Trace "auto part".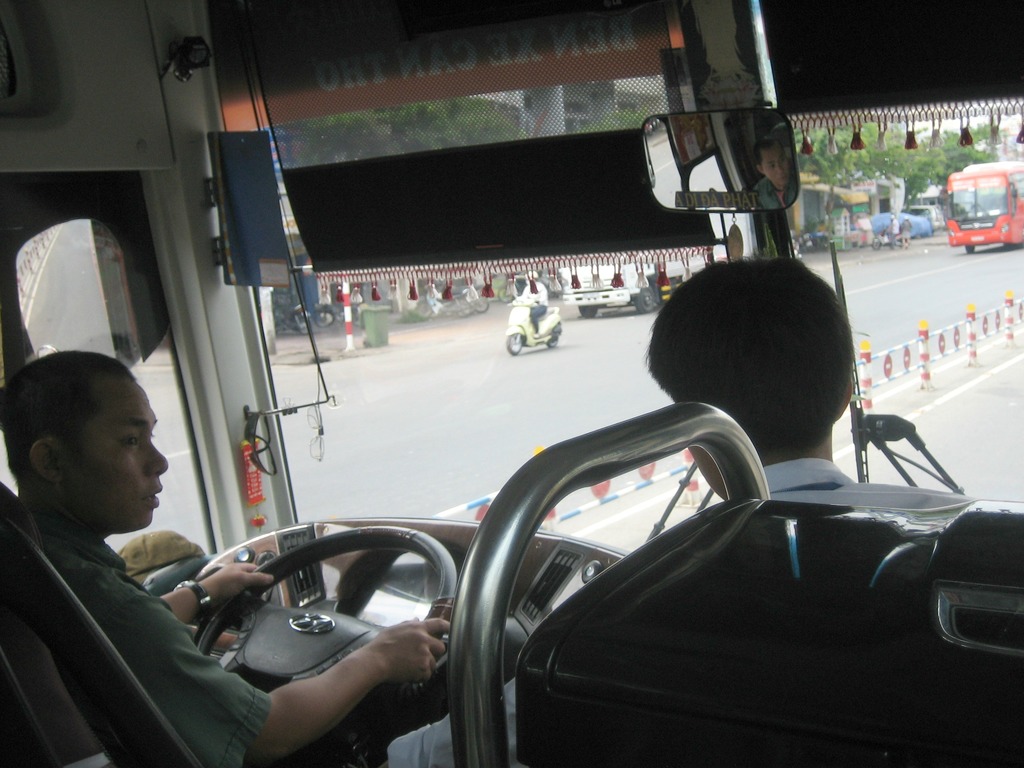
Traced to bbox=[1007, 237, 1023, 250].
